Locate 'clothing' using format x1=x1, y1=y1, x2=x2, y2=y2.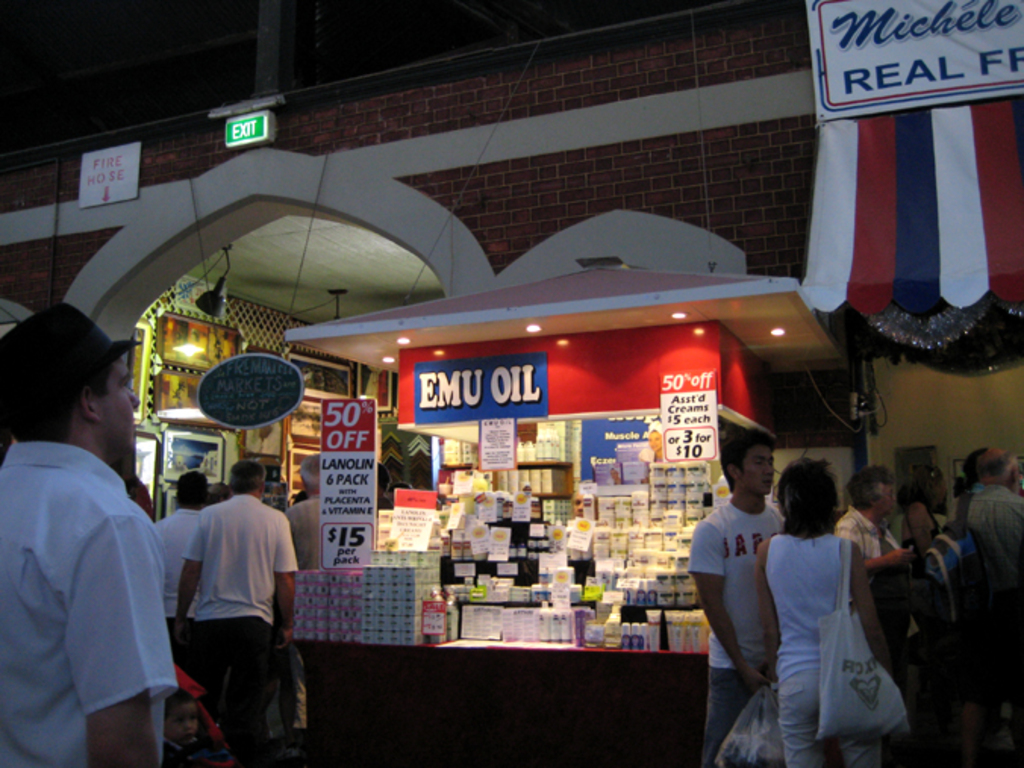
x1=686, y1=488, x2=797, y2=757.
